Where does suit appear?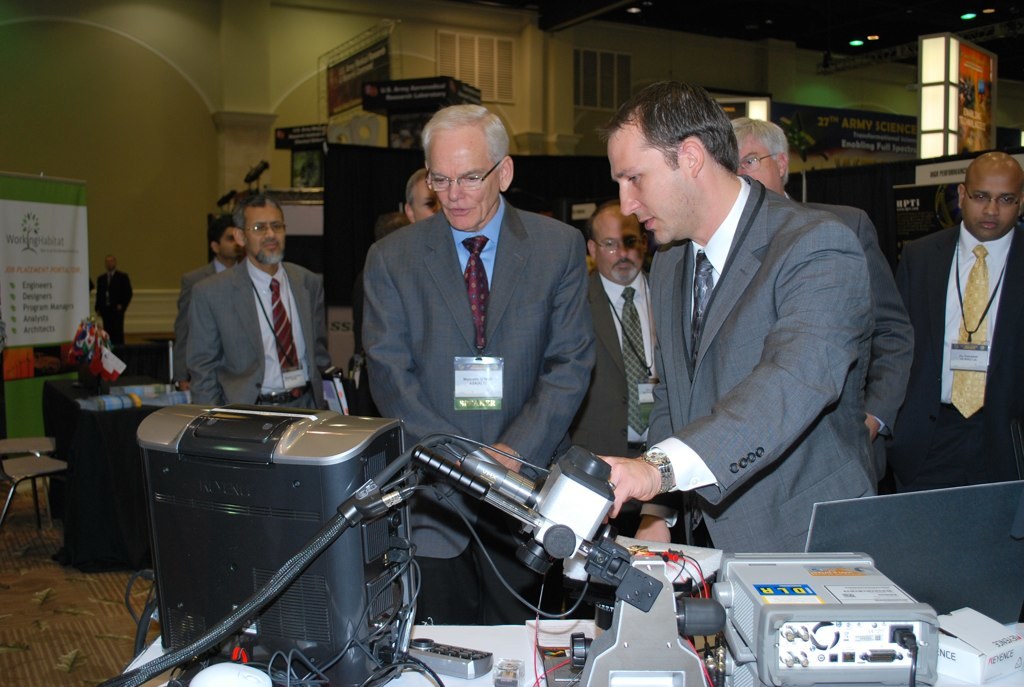
Appears at (187,261,334,414).
